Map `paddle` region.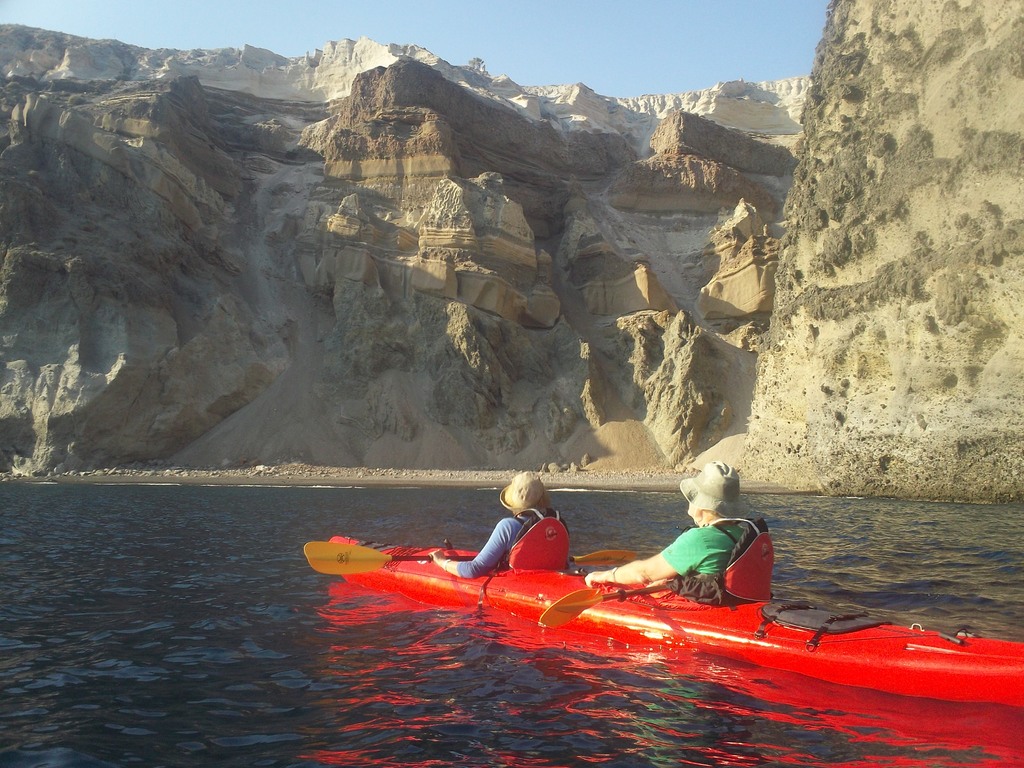
Mapped to region(301, 545, 640, 575).
